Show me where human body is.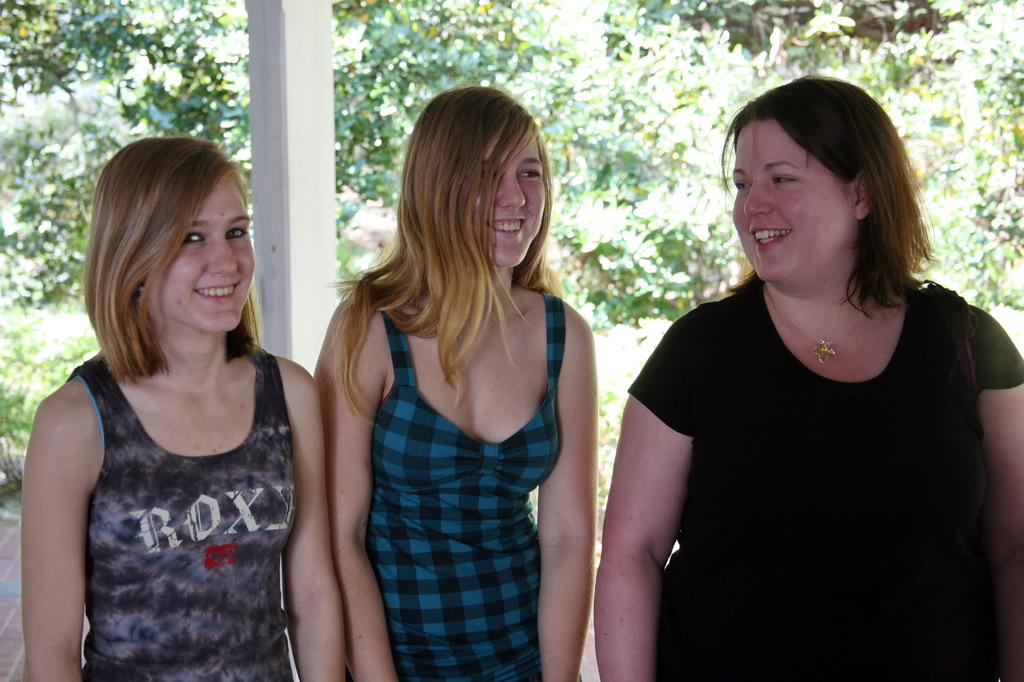
human body is at box(591, 72, 1023, 681).
